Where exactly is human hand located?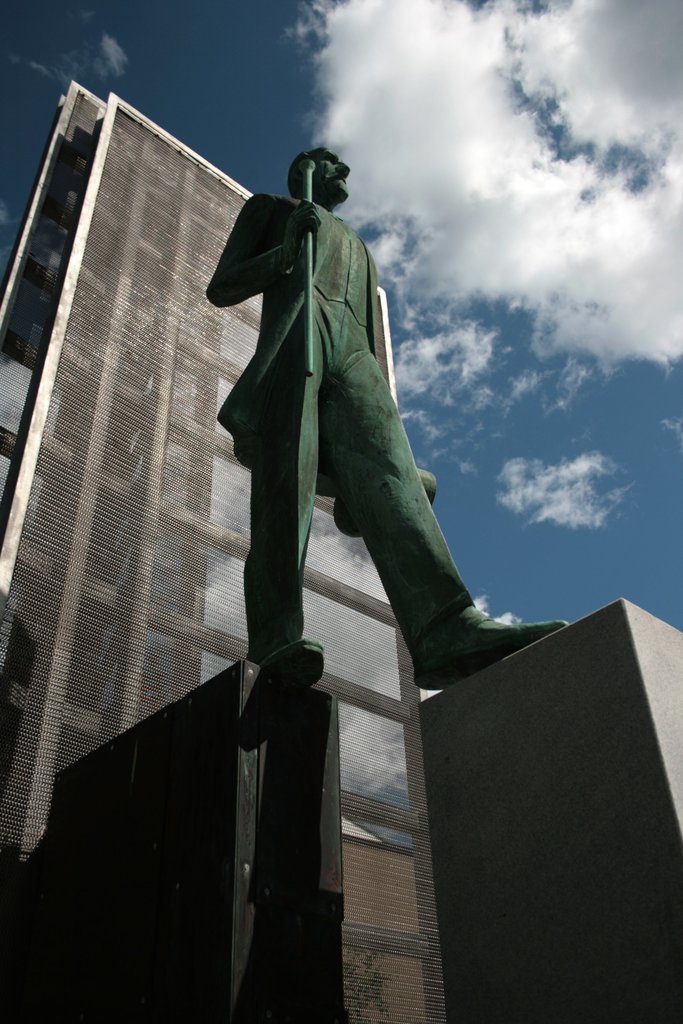
Its bounding box is pyautogui.locateOnScreen(288, 199, 325, 262).
